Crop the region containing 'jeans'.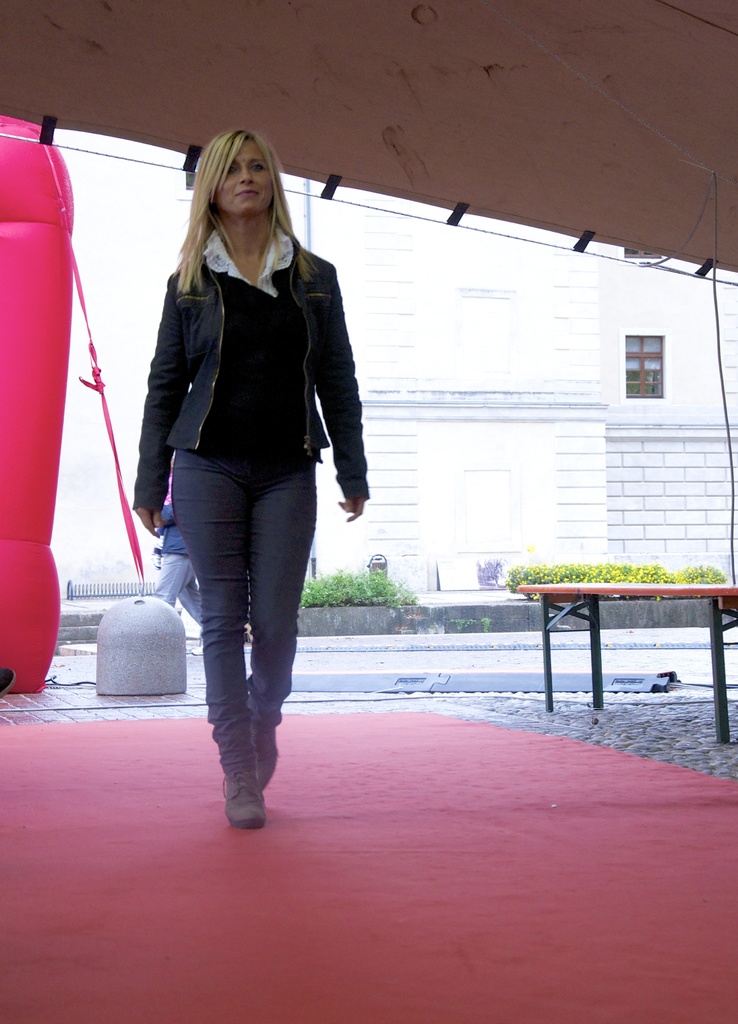
Crop region: locate(133, 424, 359, 797).
